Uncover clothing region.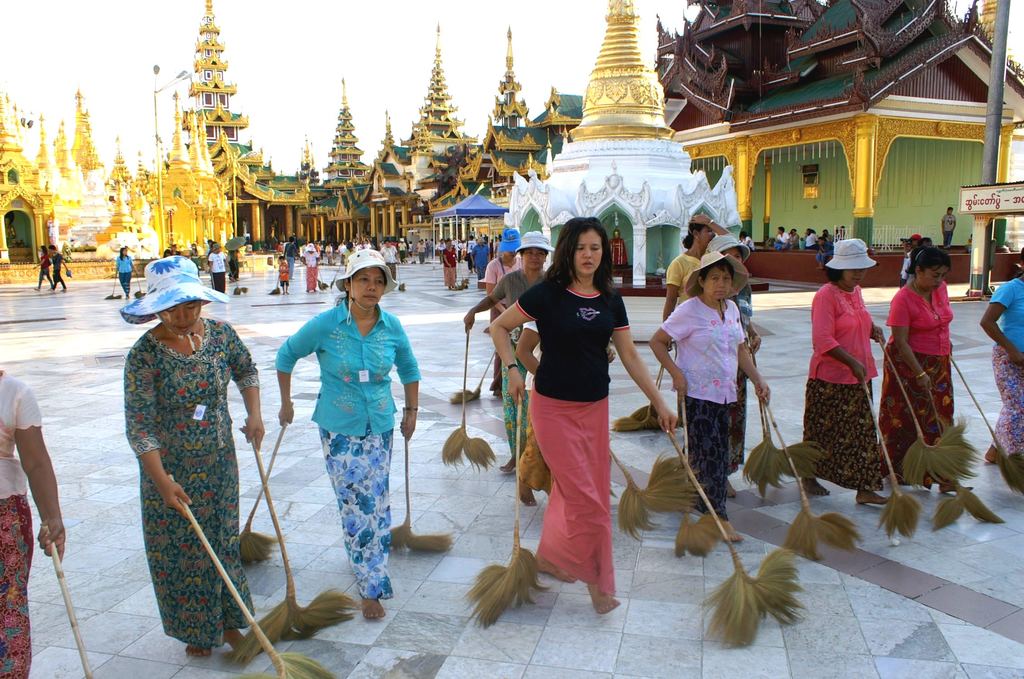
Uncovered: Rect(815, 275, 876, 389).
